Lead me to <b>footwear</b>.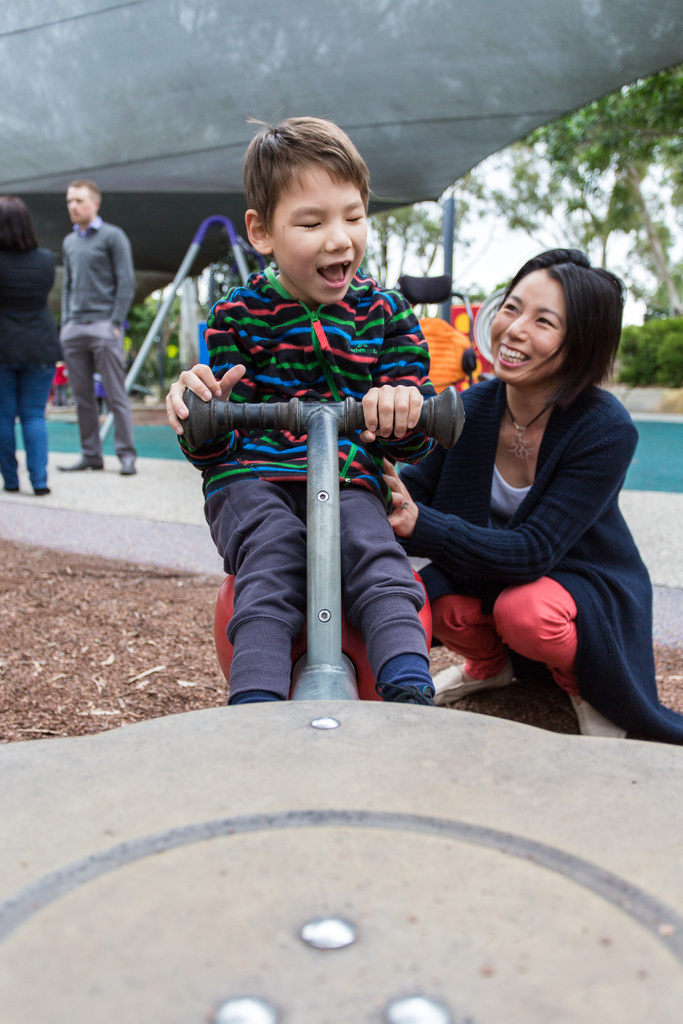
Lead to l=28, t=486, r=54, b=496.
